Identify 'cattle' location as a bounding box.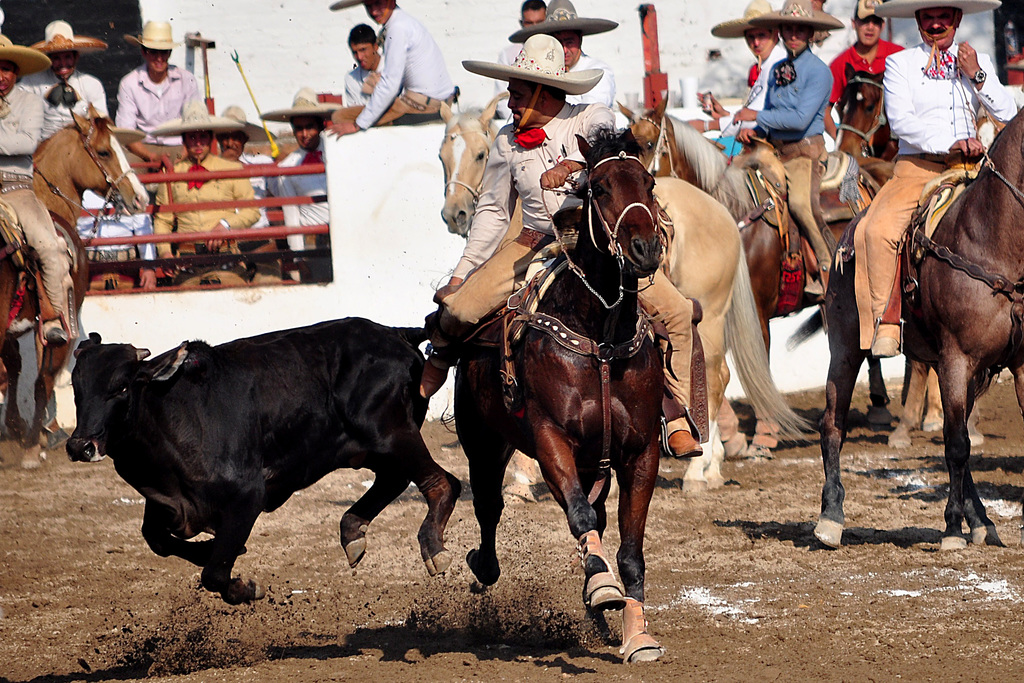
<region>783, 106, 1023, 550</region>.
